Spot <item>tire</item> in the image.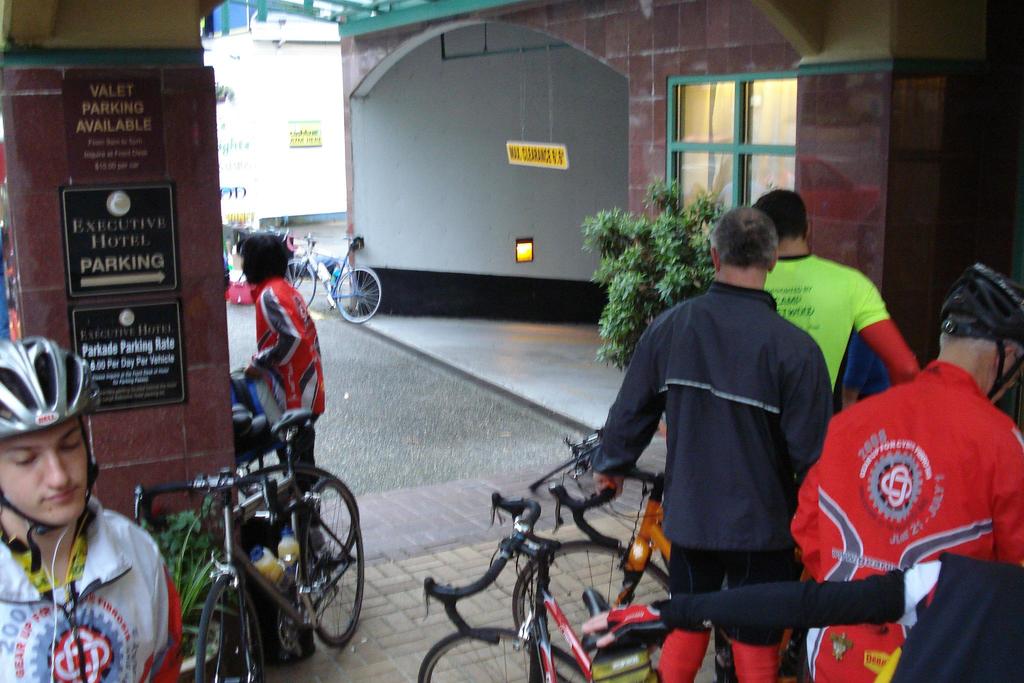
<item>tire</item> found at detection(284, 258, 316, 308).
